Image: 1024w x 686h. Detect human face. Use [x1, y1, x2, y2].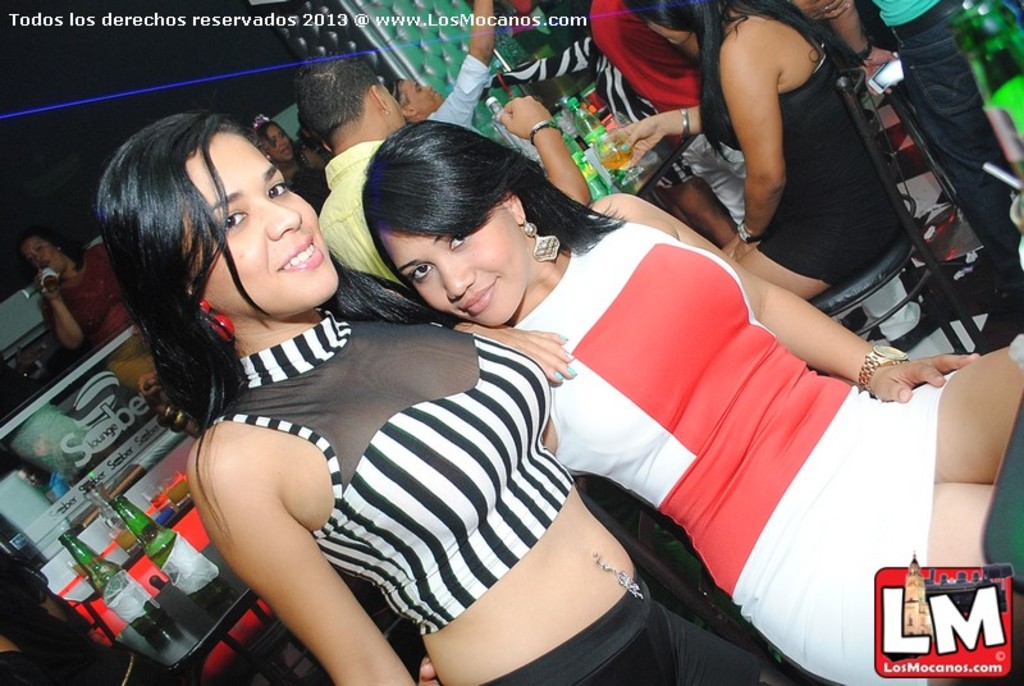
[376, 200, 536, 328].
